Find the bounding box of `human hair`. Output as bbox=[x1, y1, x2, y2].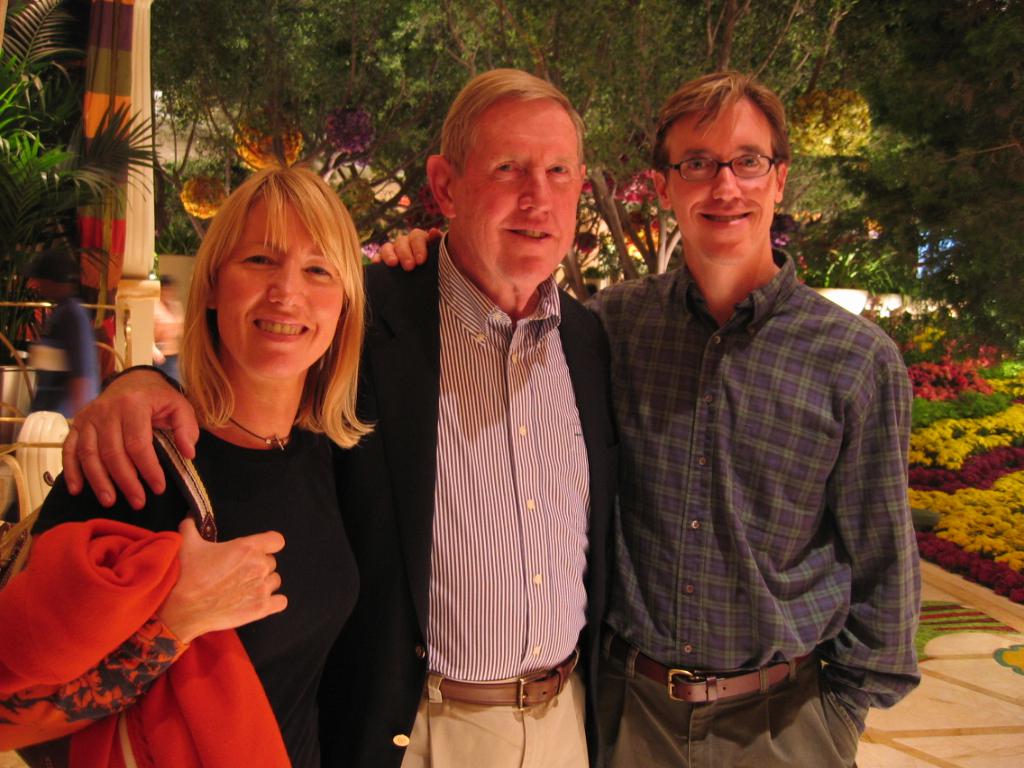
bbox=[168, 148, 363, 457].
